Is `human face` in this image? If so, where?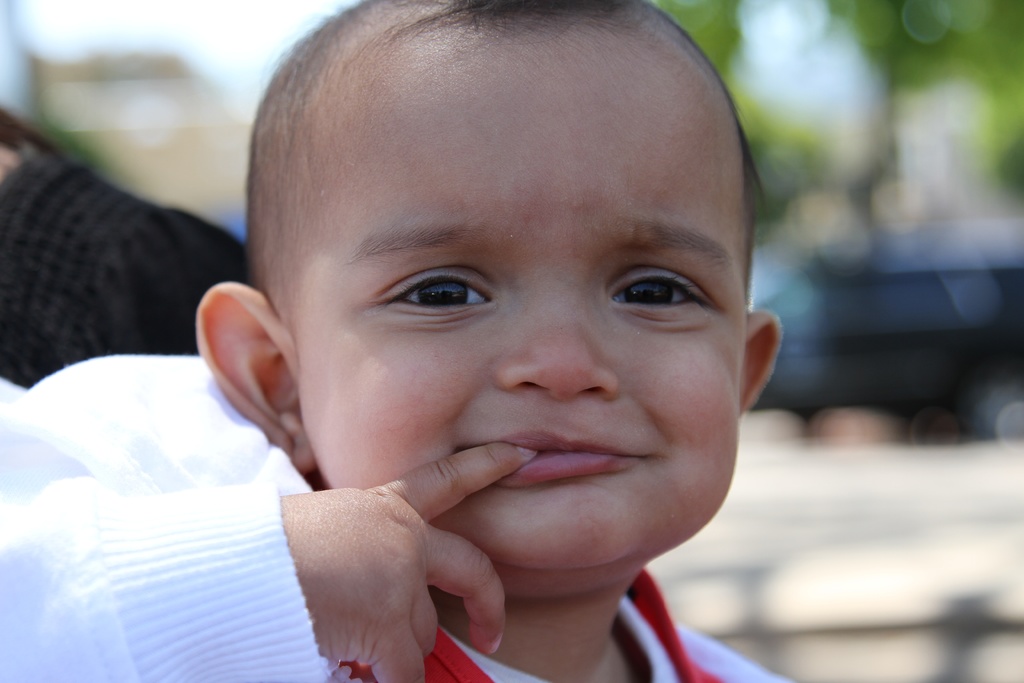
Yes, at (left=280, top=1, right=751, bottom=571).
